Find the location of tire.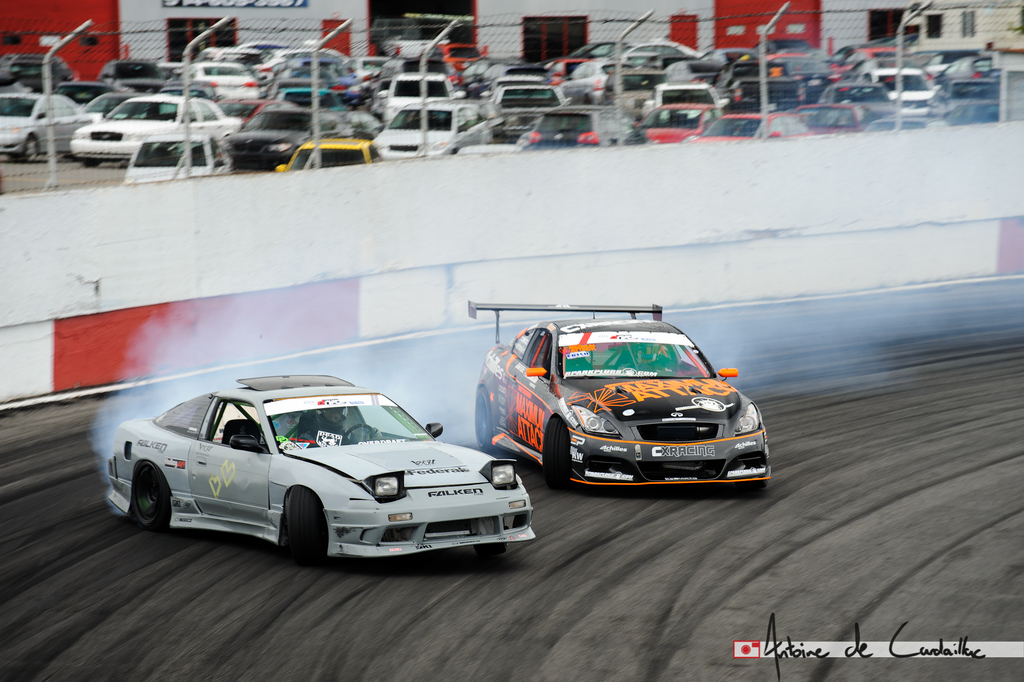
Location: rect(540, 413, 570, 495).
